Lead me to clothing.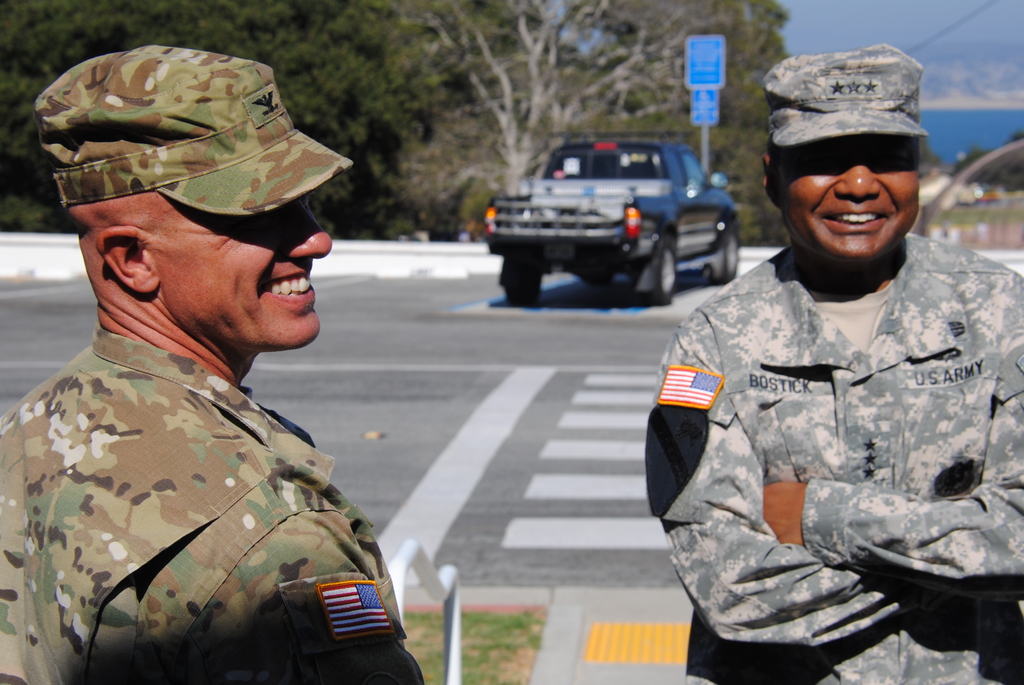
Lead to crop(0, 320, 429, 684).
